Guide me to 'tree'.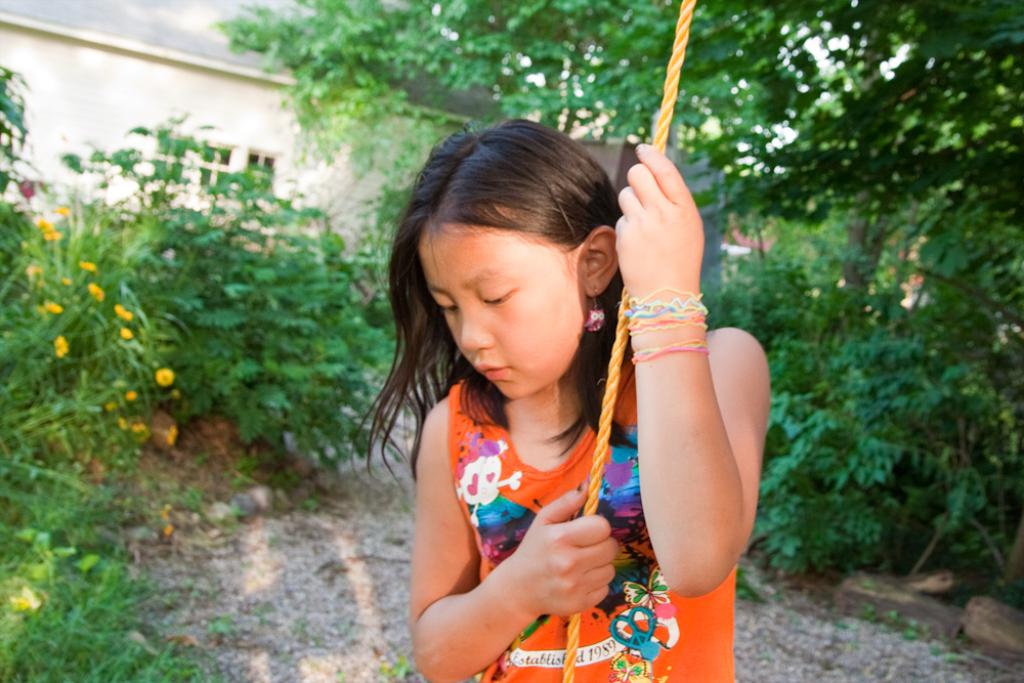
Guidance: 216:0:828:446.
